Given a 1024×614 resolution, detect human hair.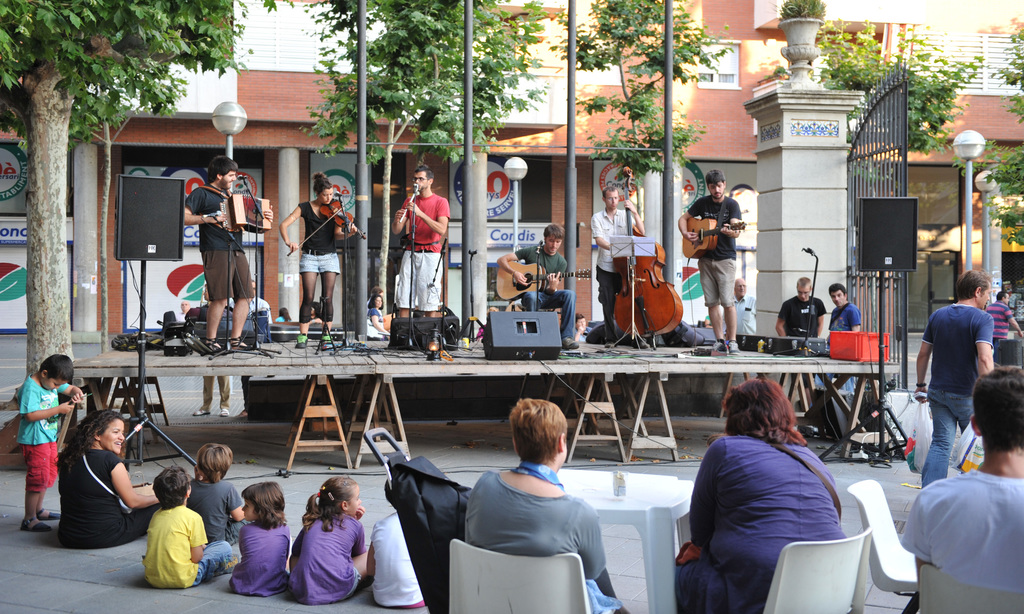
l=152, t=462, r=189, b=512.
